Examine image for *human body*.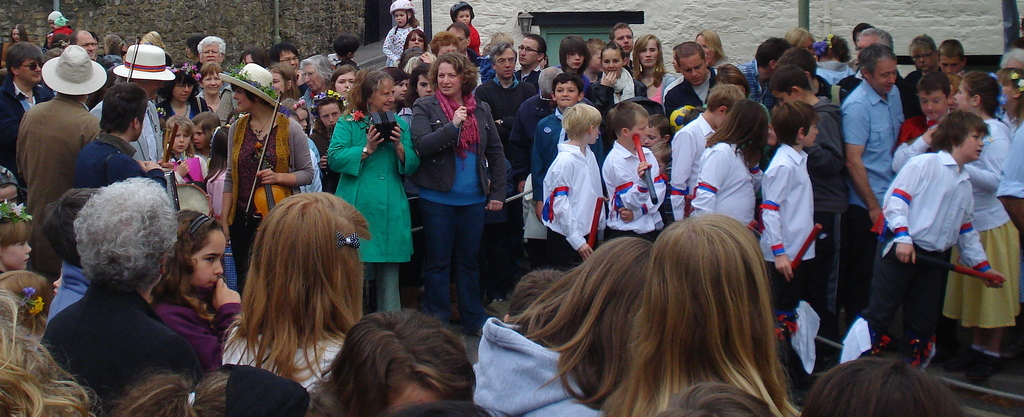
Examination result: Rect(881, 85, 1009, 379).
